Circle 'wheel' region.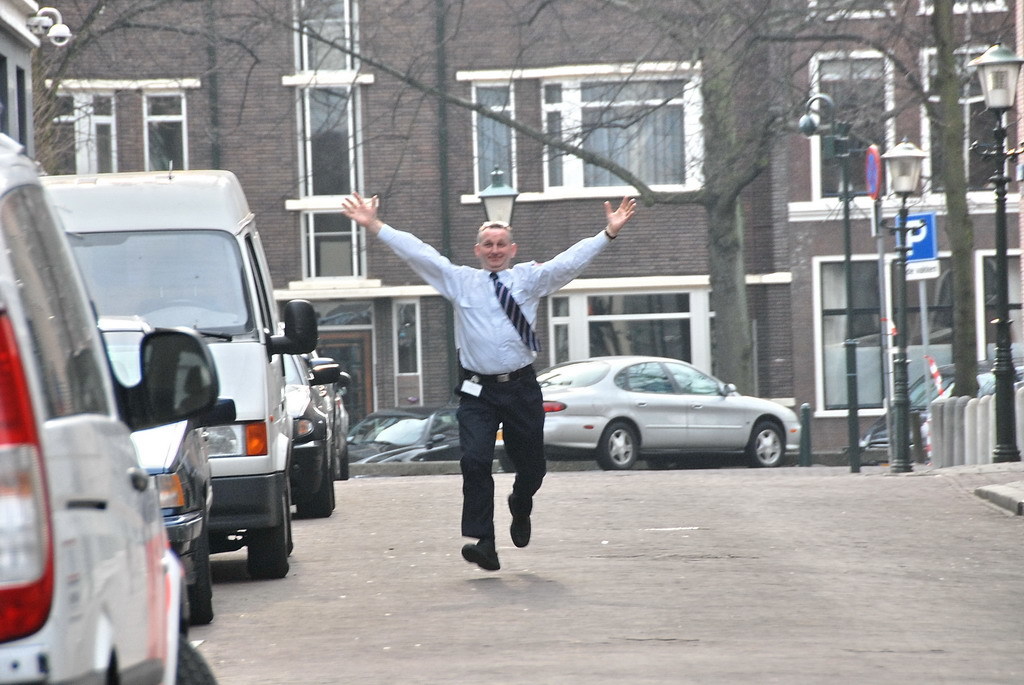
Region: bbox=[288, 487, 291, 553].
